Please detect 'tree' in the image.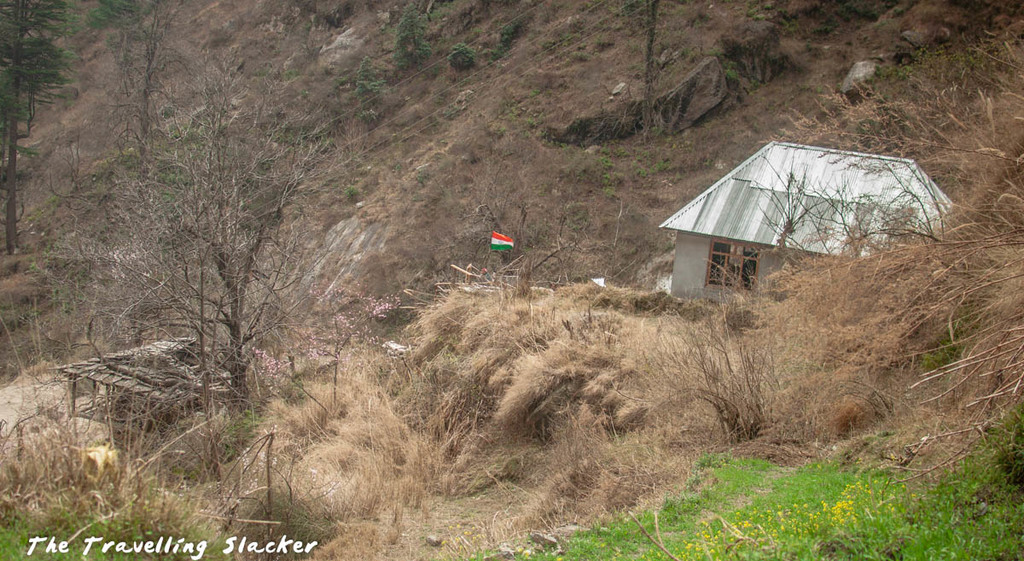
[left=0, top=0, right=85, bottom=263].
